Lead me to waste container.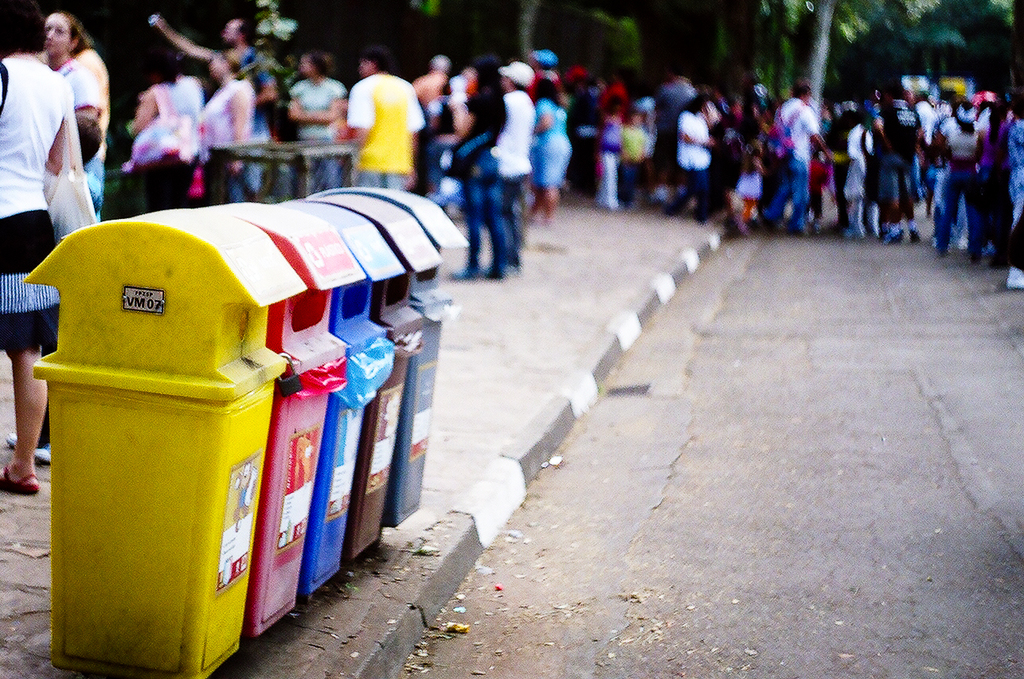
Lead to left=307, top=184, right=475, bottom=543.
